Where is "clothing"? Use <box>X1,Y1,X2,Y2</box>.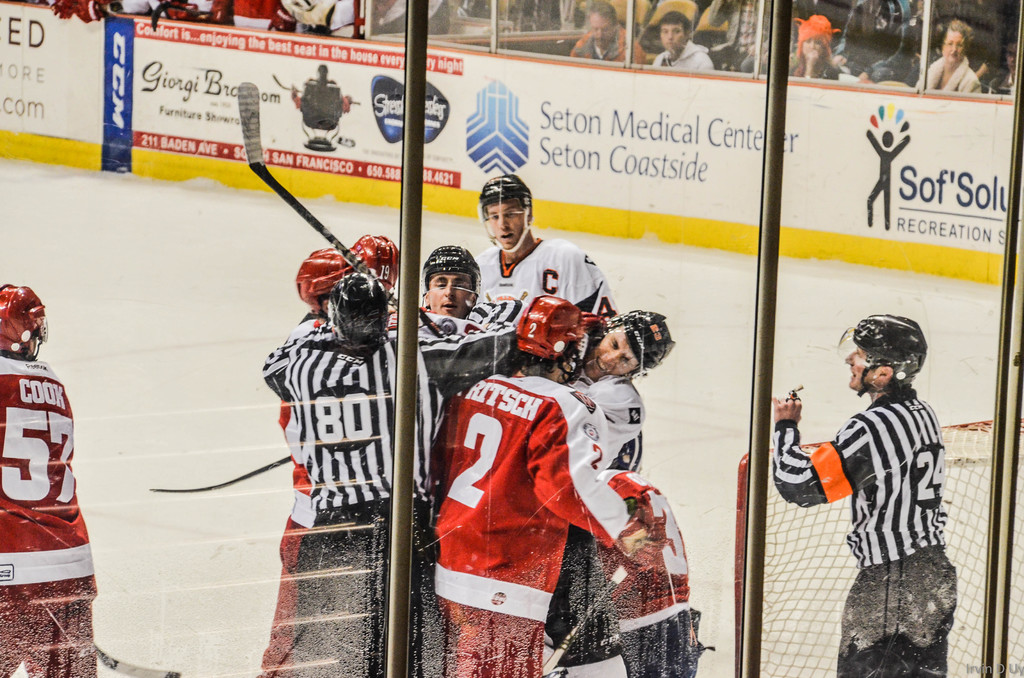
<box>650,34,715,76</box>.
